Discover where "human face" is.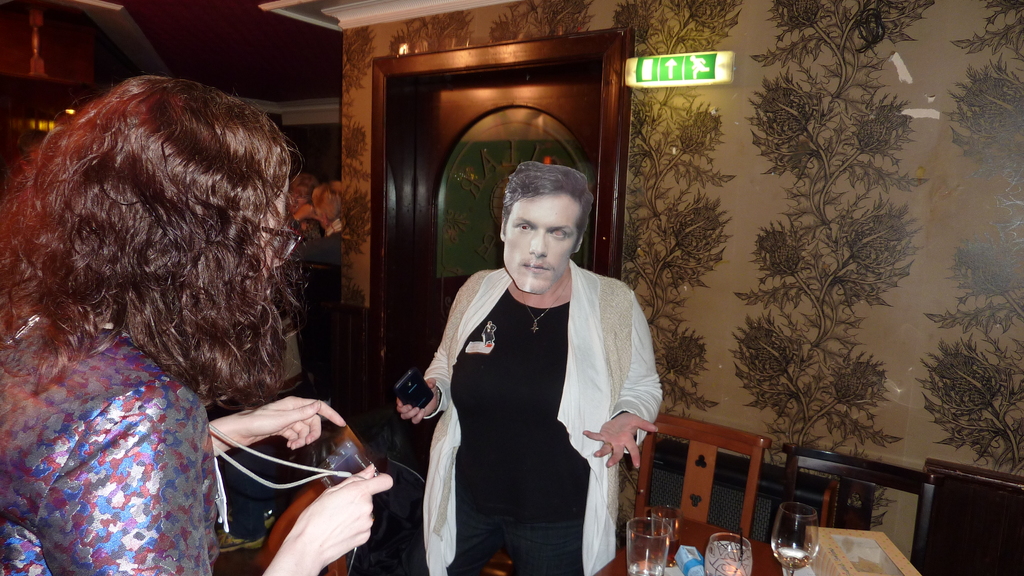
Discovered at region(500, 189, 584, 297).
